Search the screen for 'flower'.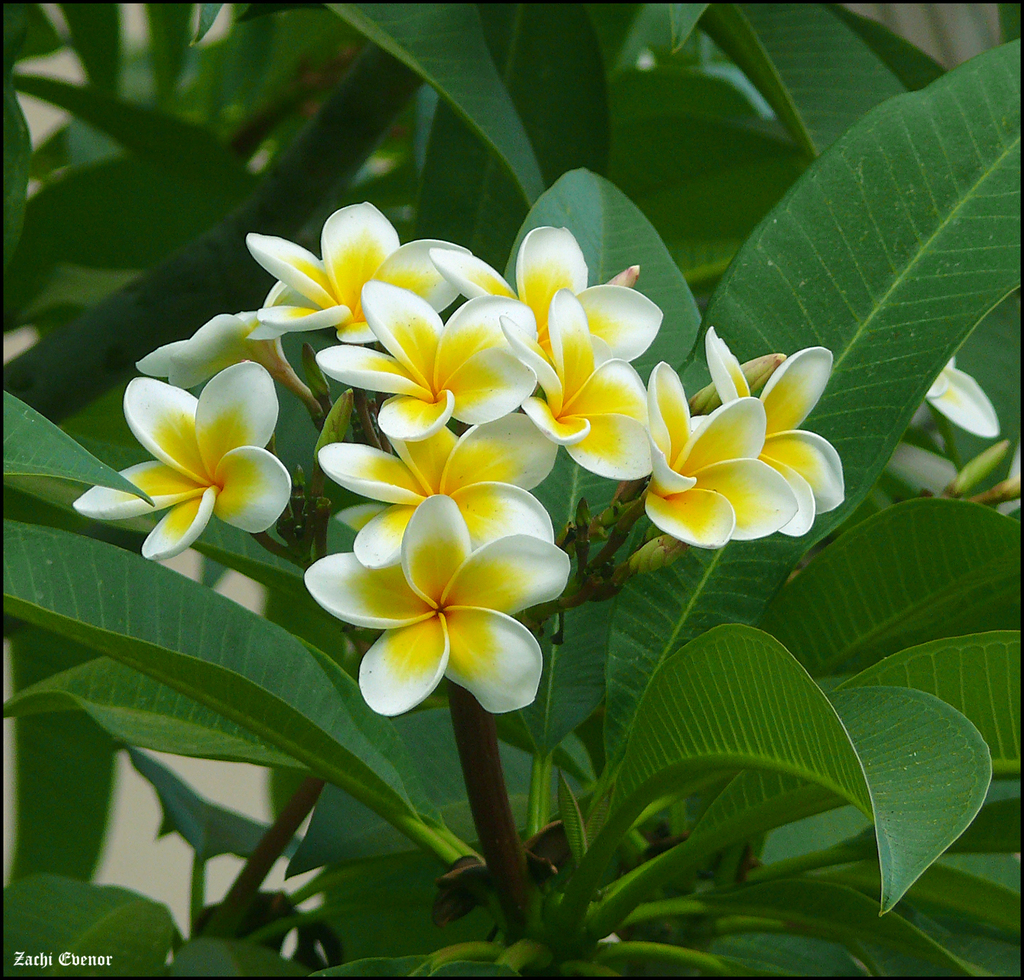
Found at bbox(922, 359, 997, 438).
